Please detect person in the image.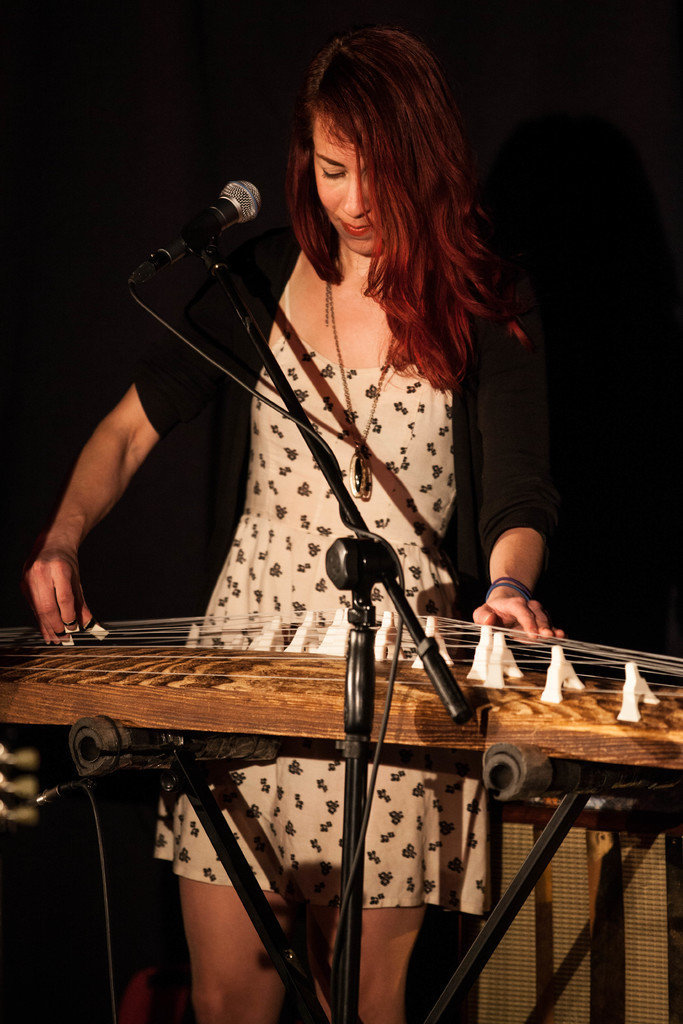
x1=31, y1=12, x2=566, y2=1023.
